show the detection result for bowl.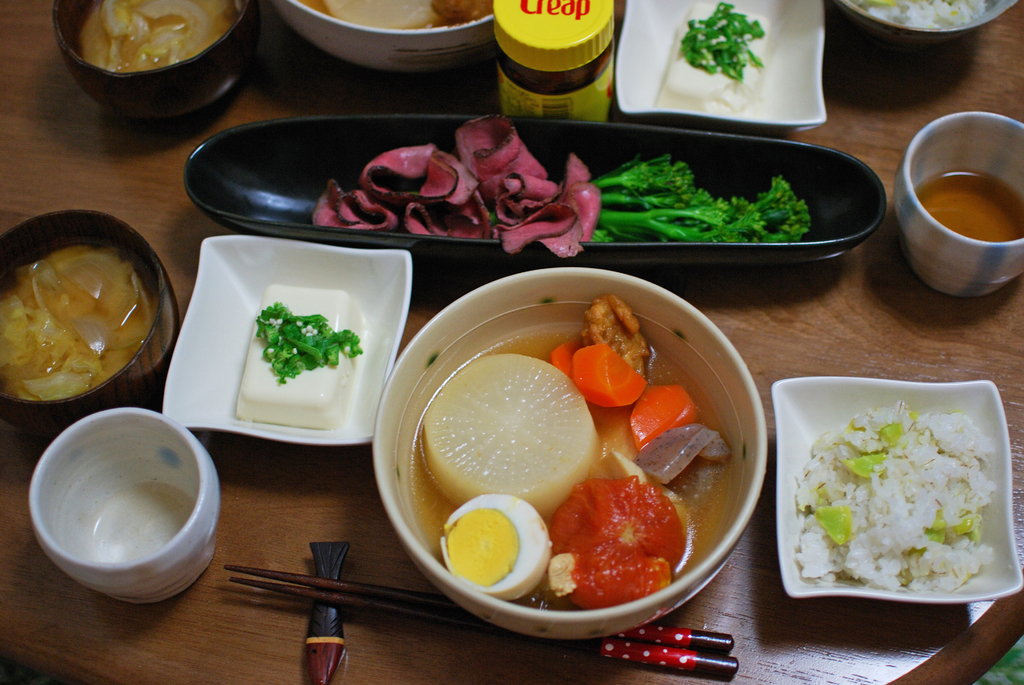
Rect(163, 240, 411, 443).
